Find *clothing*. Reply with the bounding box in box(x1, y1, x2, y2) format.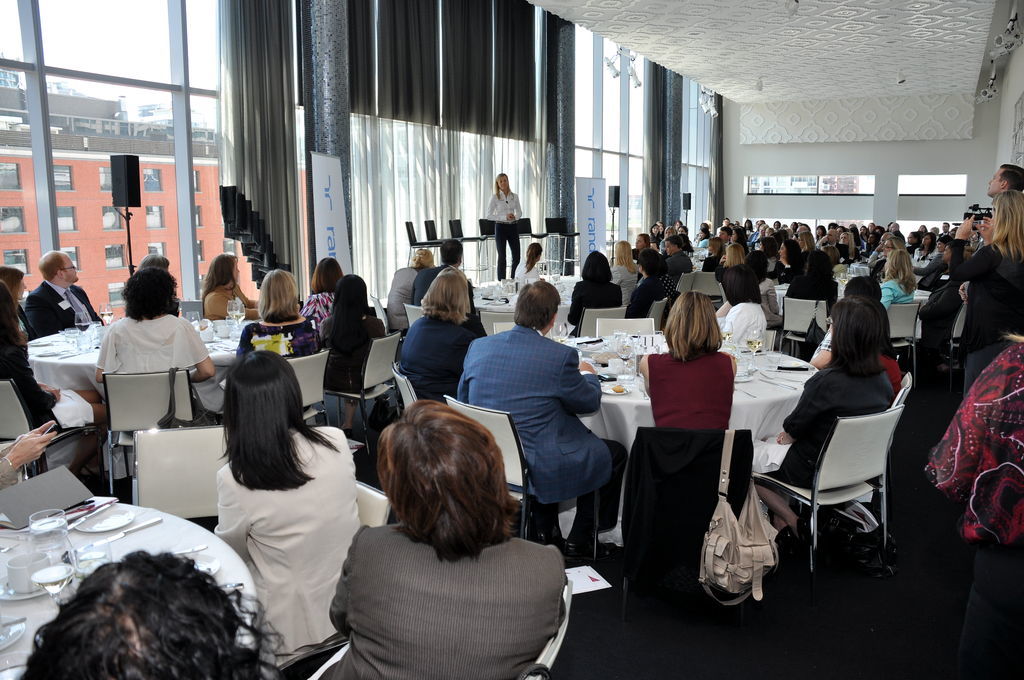
box(294, 289, 334, 348).
